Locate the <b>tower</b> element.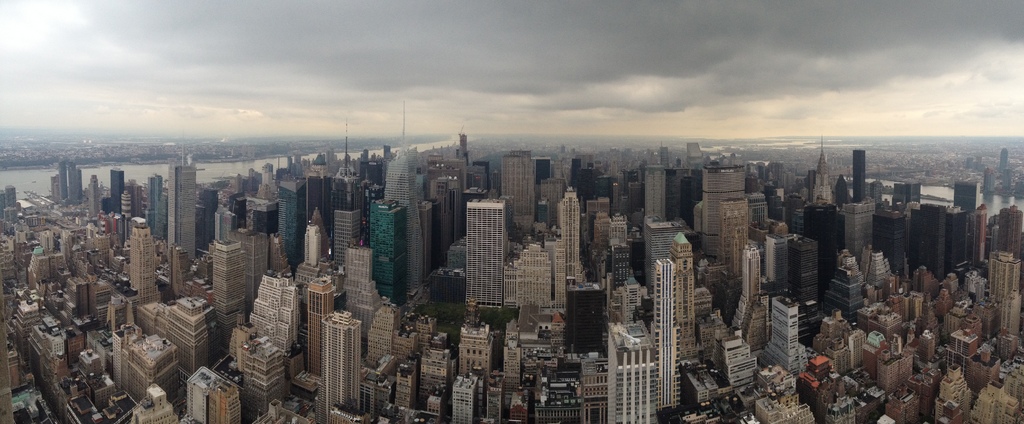
Element bbox: rect(835, 326, 869, 379).
